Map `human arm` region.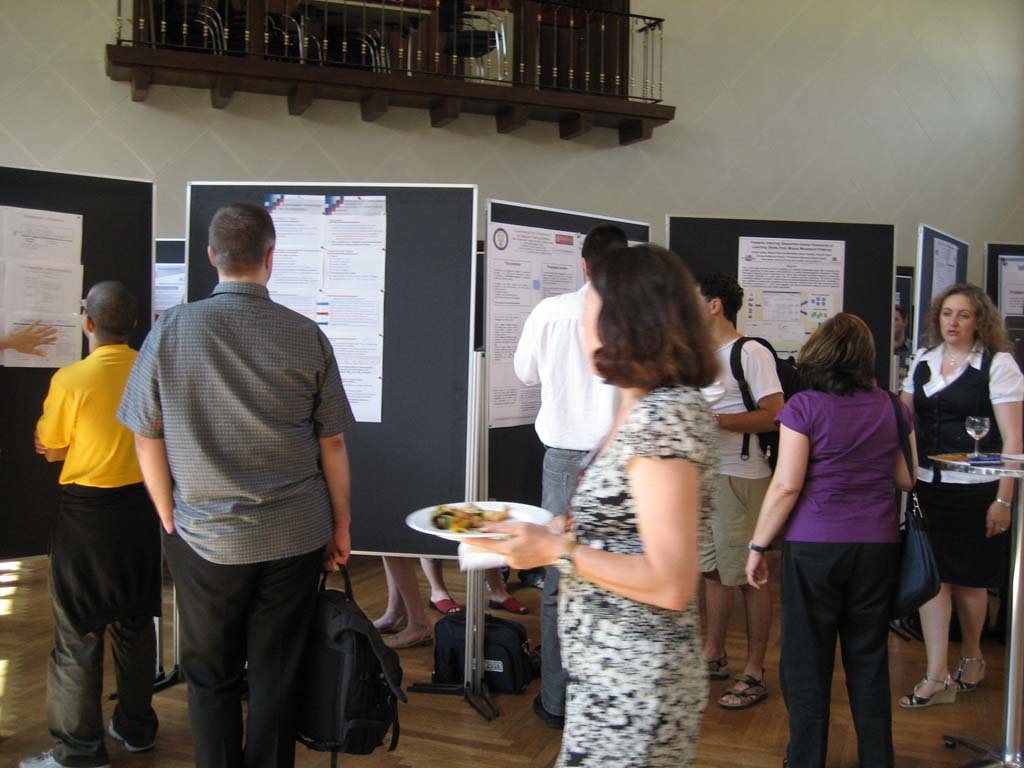
Mapped to <region>713, 346, 786, 439</region>.
